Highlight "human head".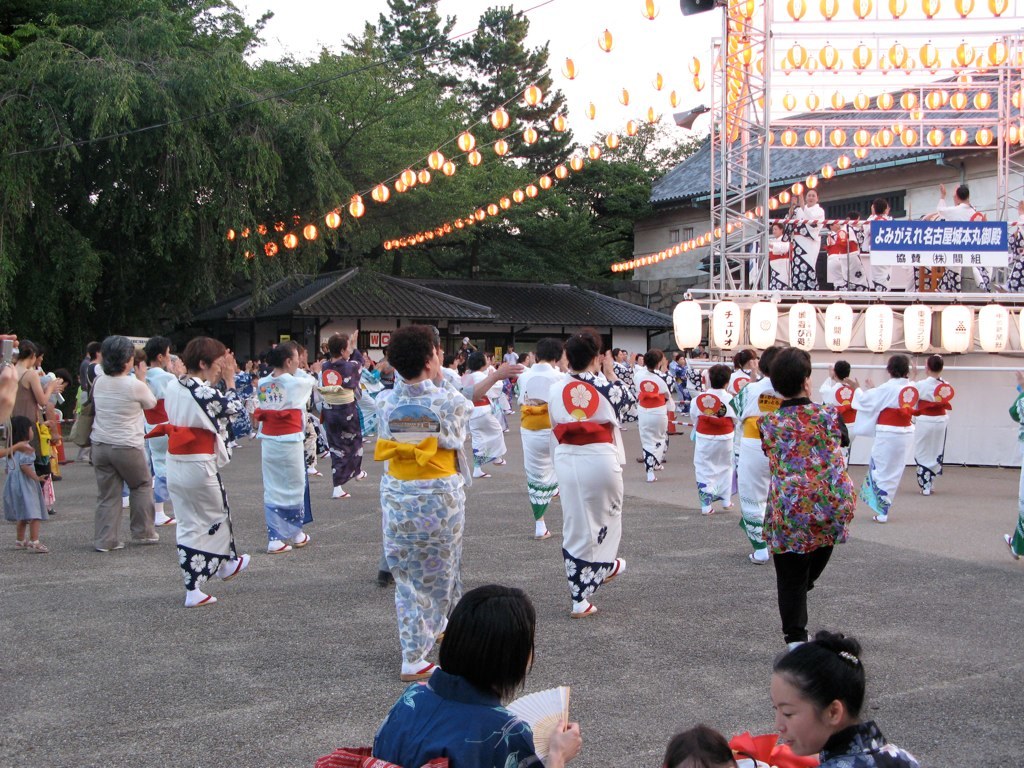
Highlighted region: 327,333,356,360.
